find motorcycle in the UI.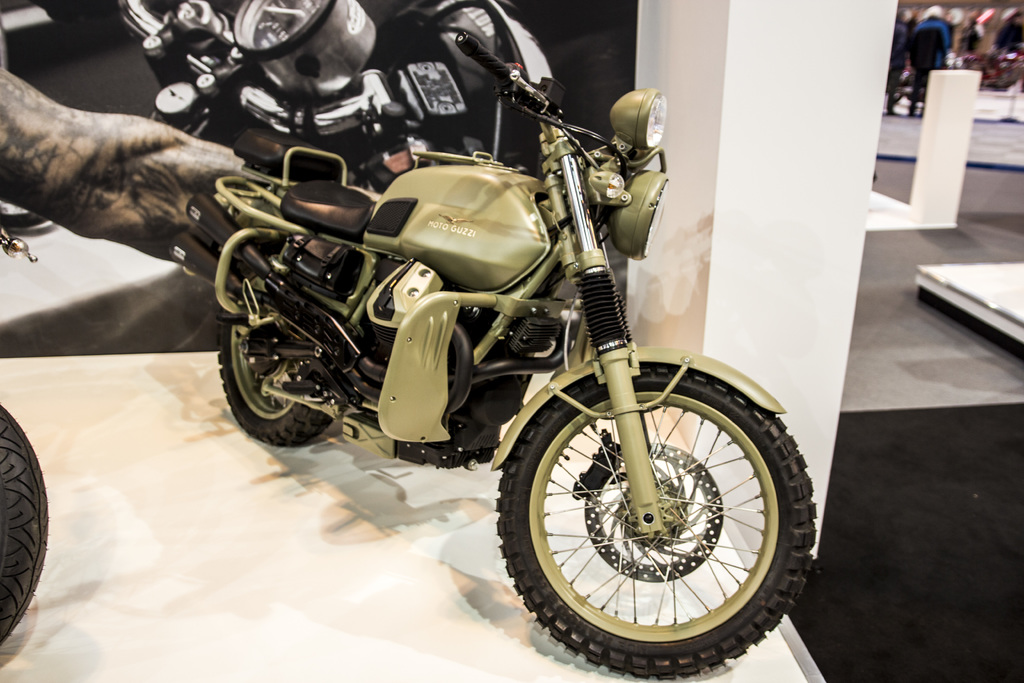
UI element at Rect(172, 73, 815, 643).
